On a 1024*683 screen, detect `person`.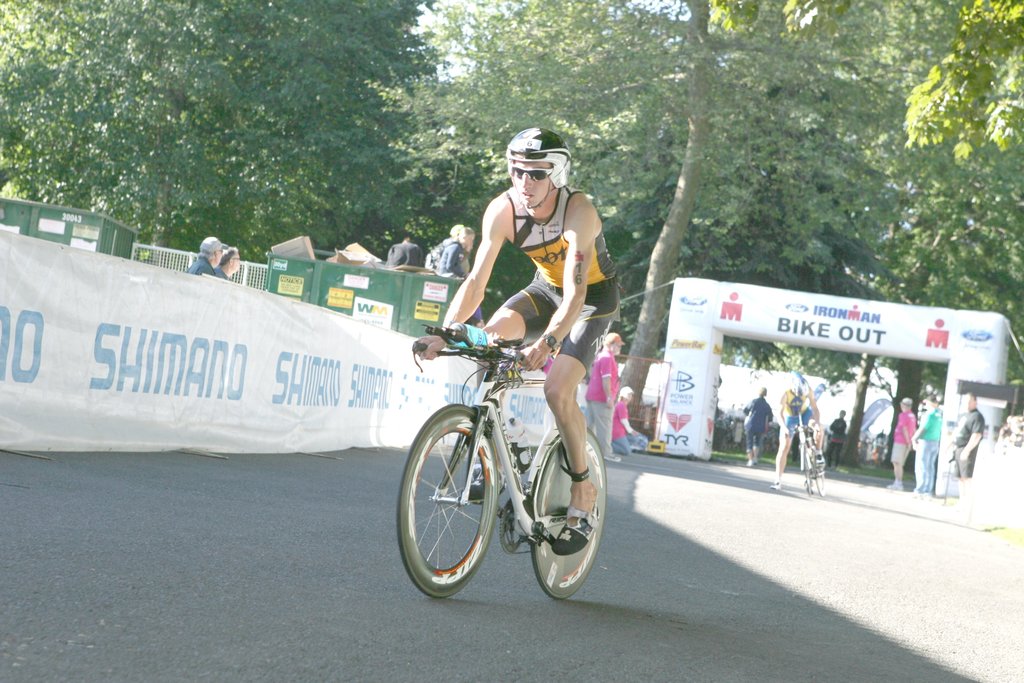
<bbox>385, 235, 425, 268</bbox>.
